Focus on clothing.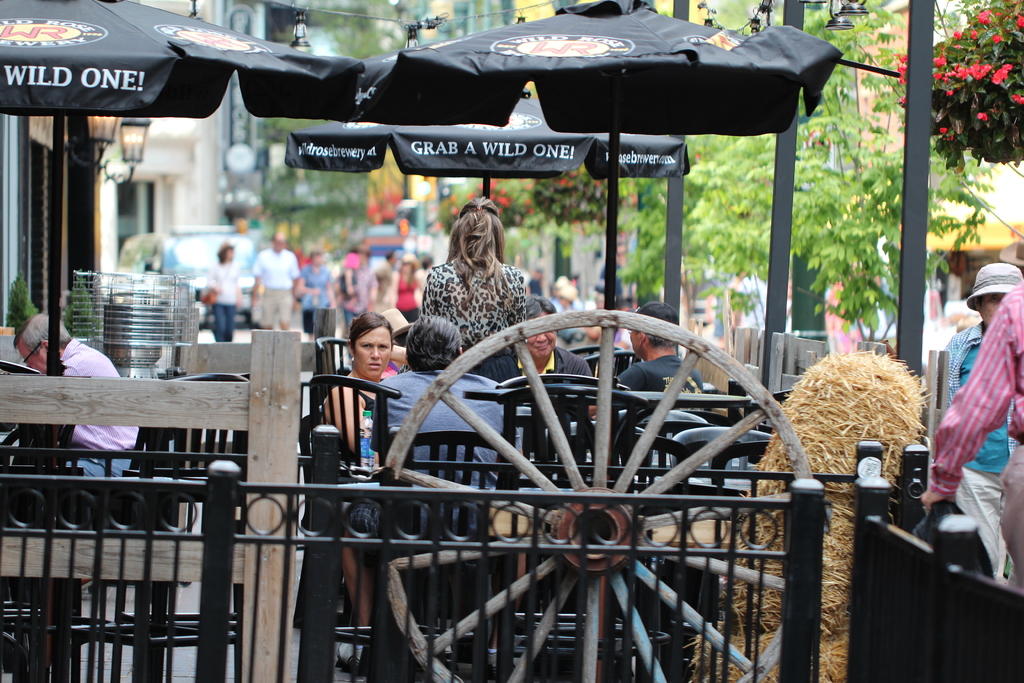
Focused at pyautogui.locateOnScreen(342, 268, 374, 350).
